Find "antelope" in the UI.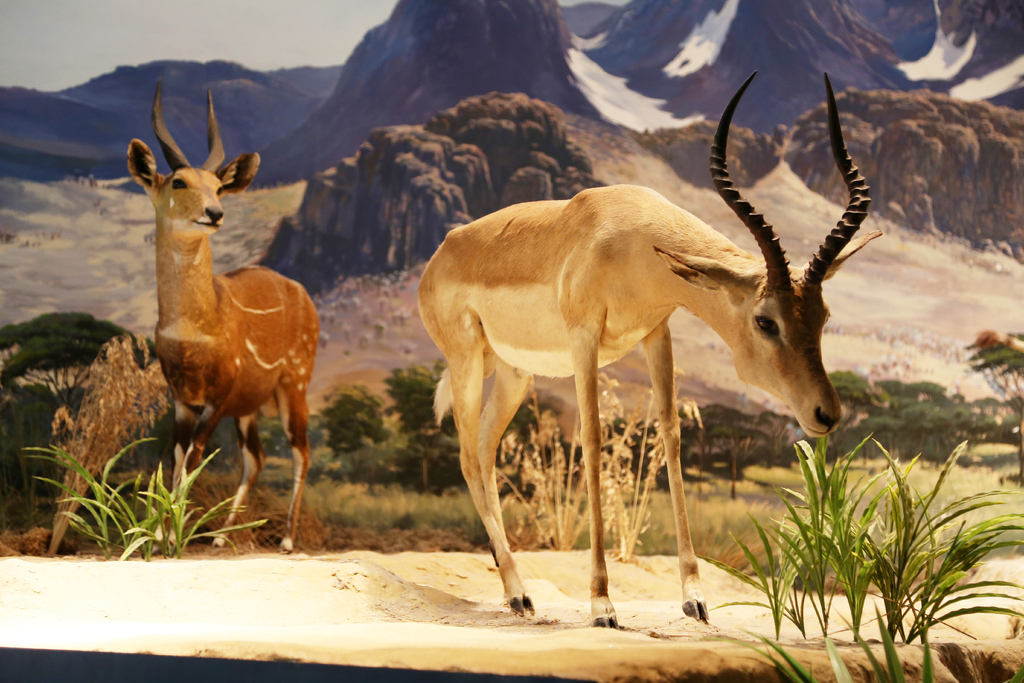
UI element at [left=411, top=70, right=872, bottom=627].
